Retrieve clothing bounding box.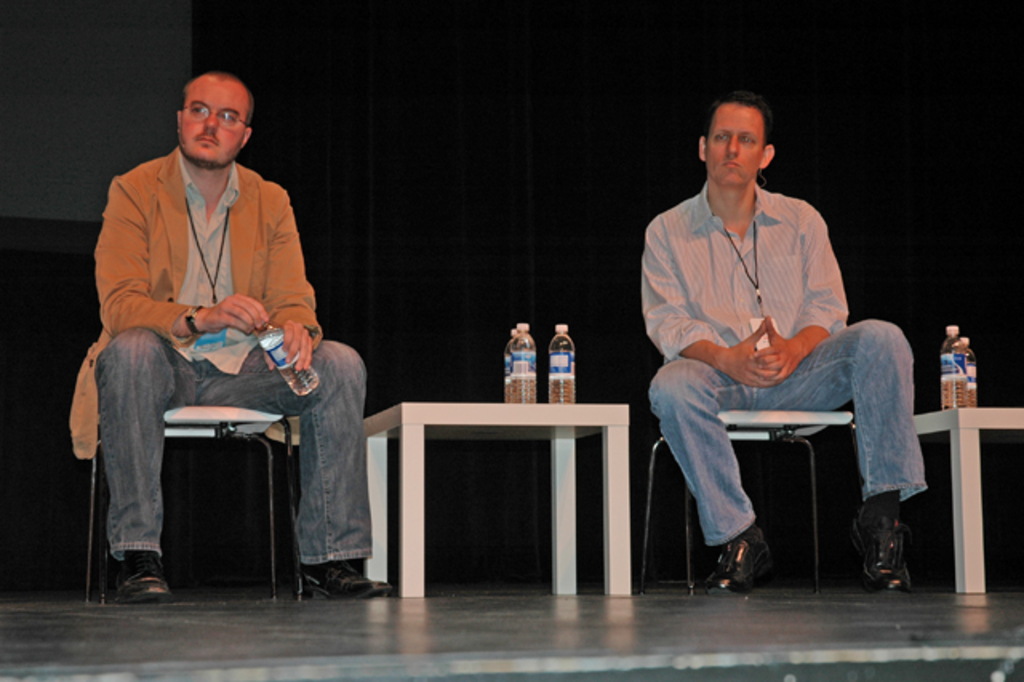
Bounding box: select_region(642, 178, 850, 360).
